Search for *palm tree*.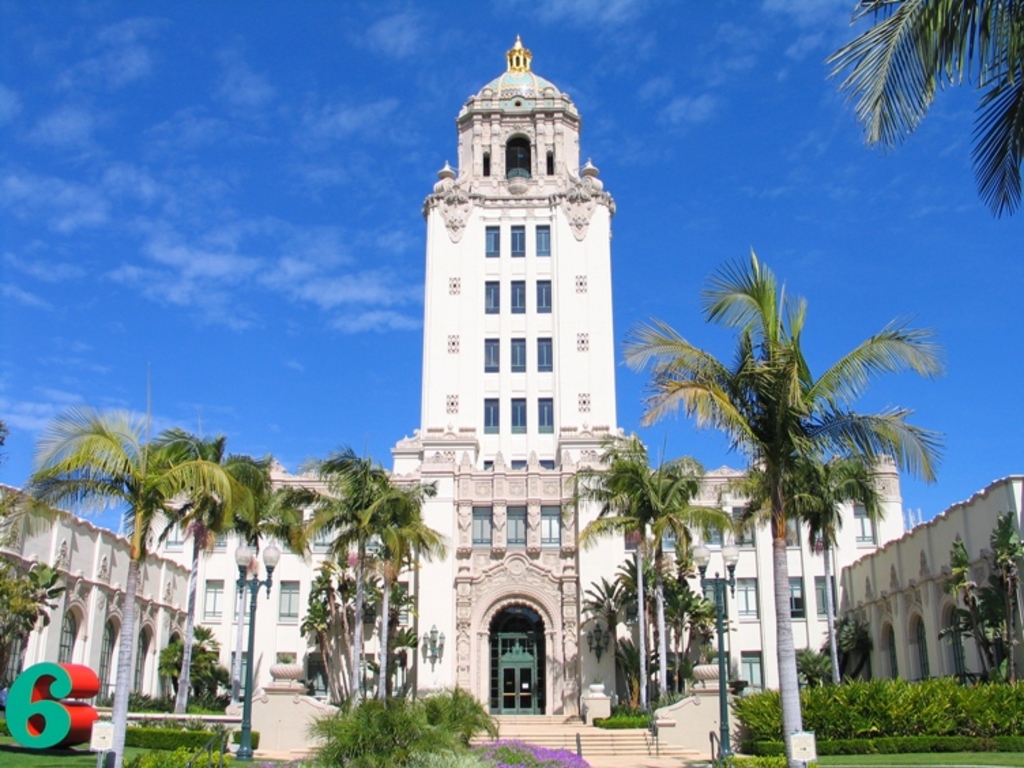
Found at (x1=67, y1=447, x2=196, y2=737).
